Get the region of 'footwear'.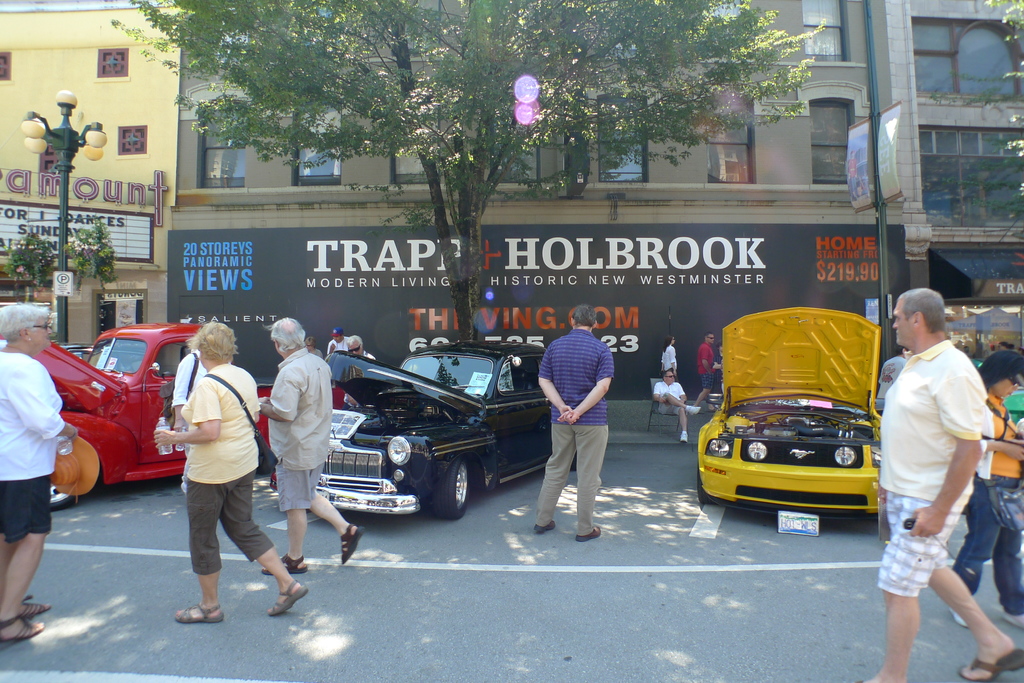
bbox=[535, 519, 568, 536].
